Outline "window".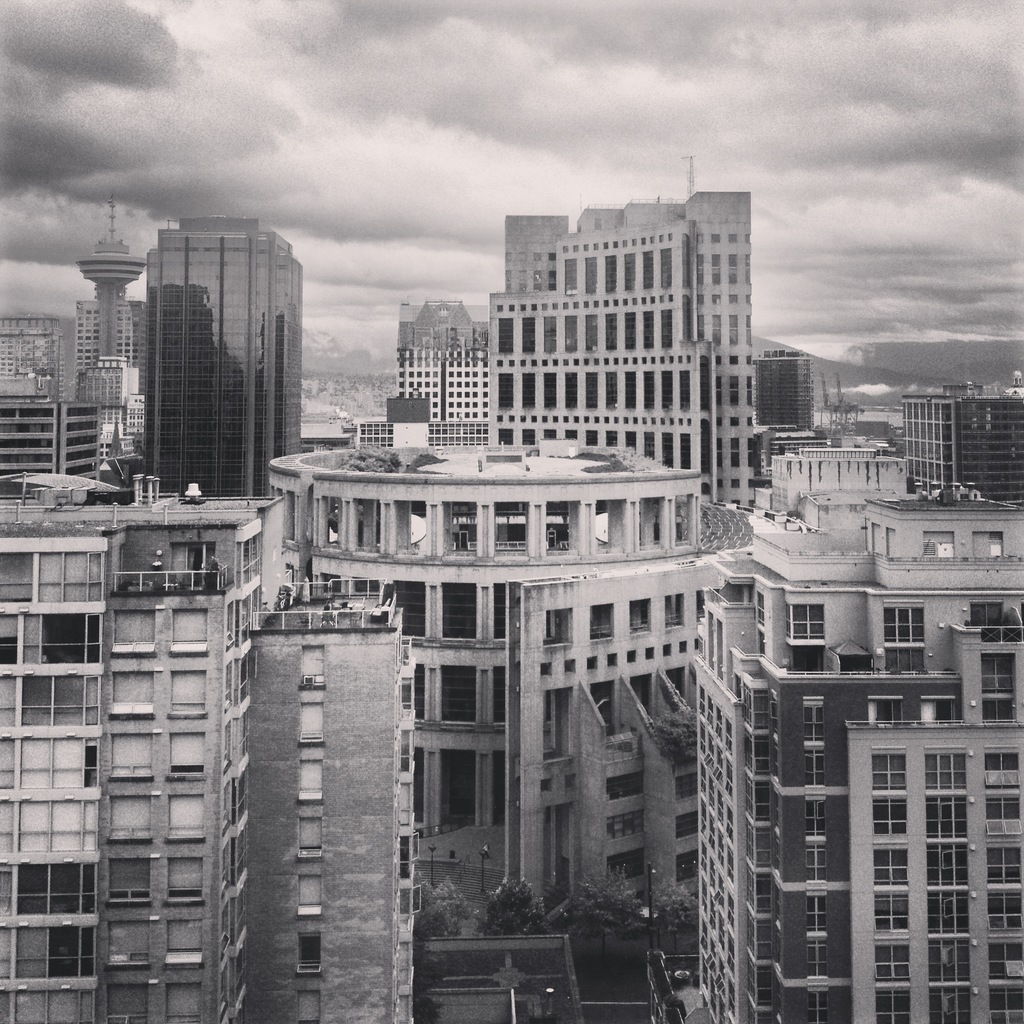
Outline: {"left": 557, "top": 307, "right": 580, "bottom": 362}.
